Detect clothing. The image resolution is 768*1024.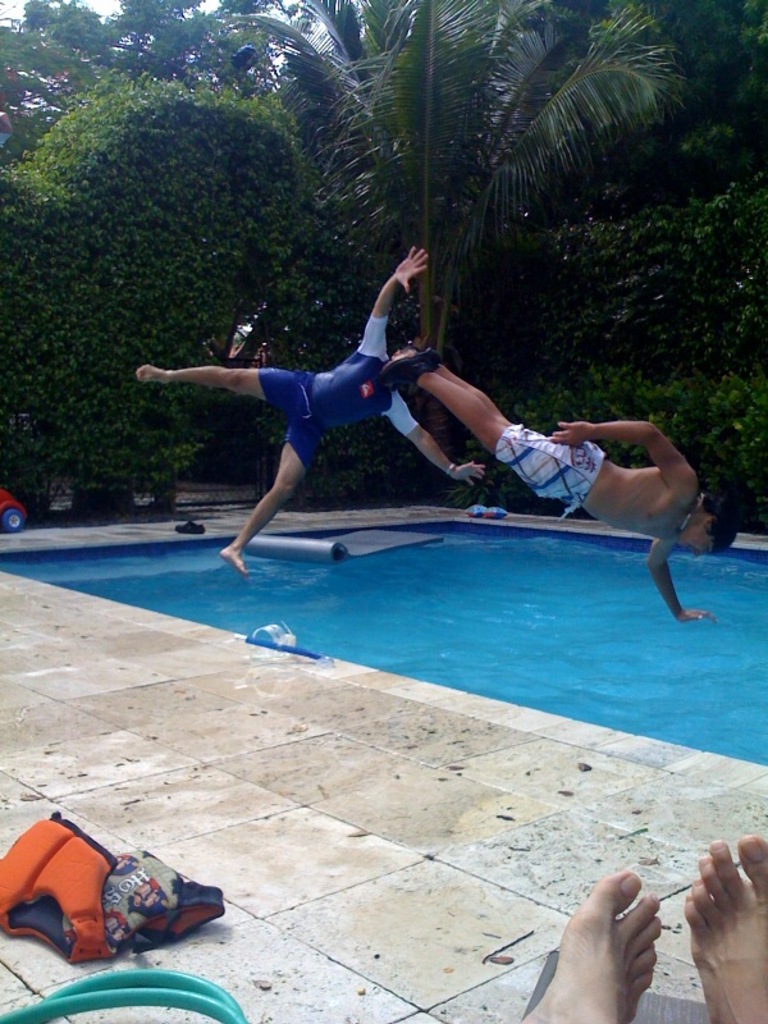
x1=259, y1=317, x2=417, y2=472.
